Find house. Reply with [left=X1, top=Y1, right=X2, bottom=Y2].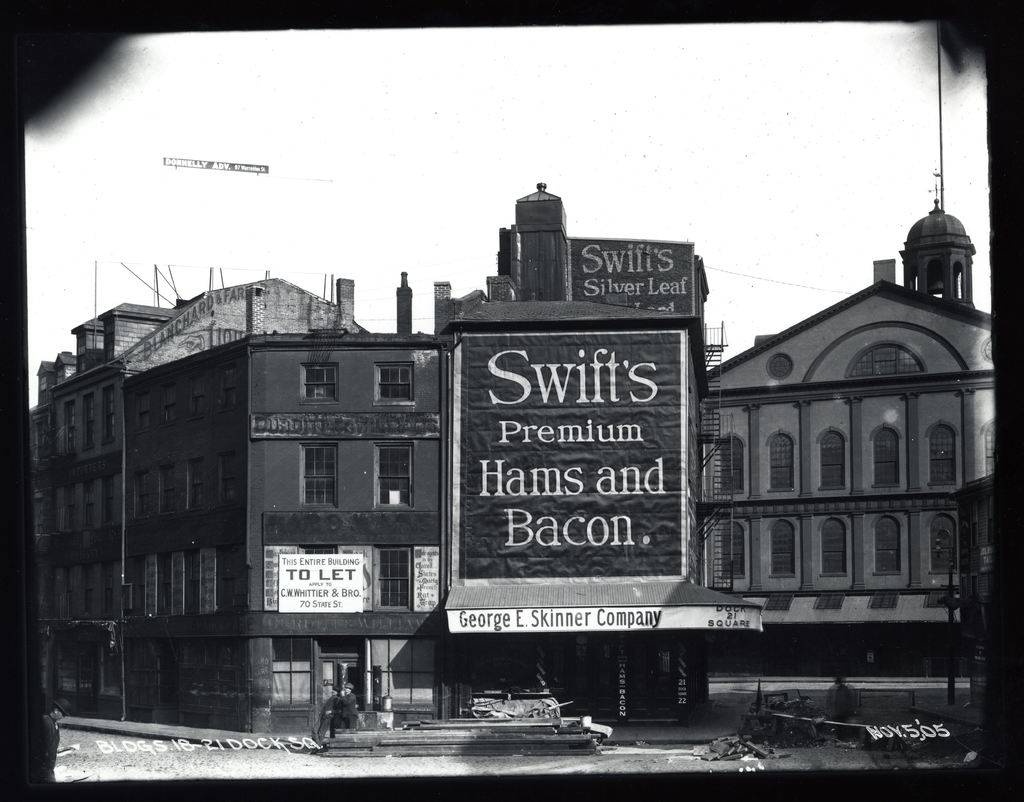
[left=118, top=179, right=730, bottom=752].
